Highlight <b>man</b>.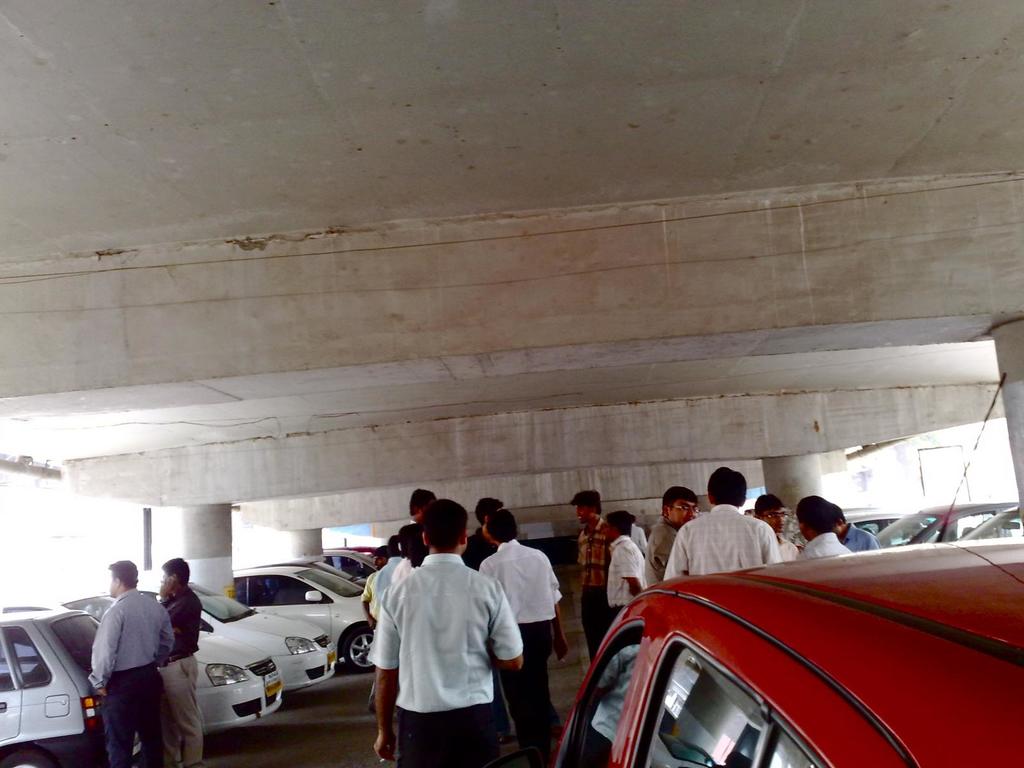
Highlighted region: <region>392, 488, 436, 563</region>.
